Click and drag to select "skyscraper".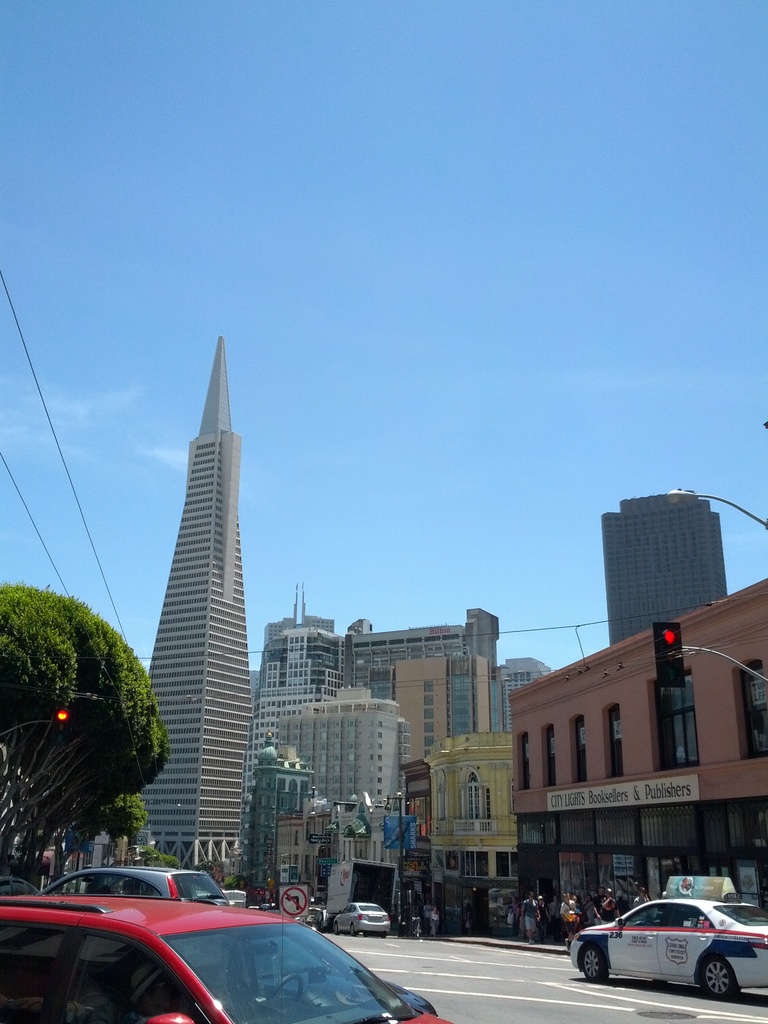
Selection: 246:614:545:911.
